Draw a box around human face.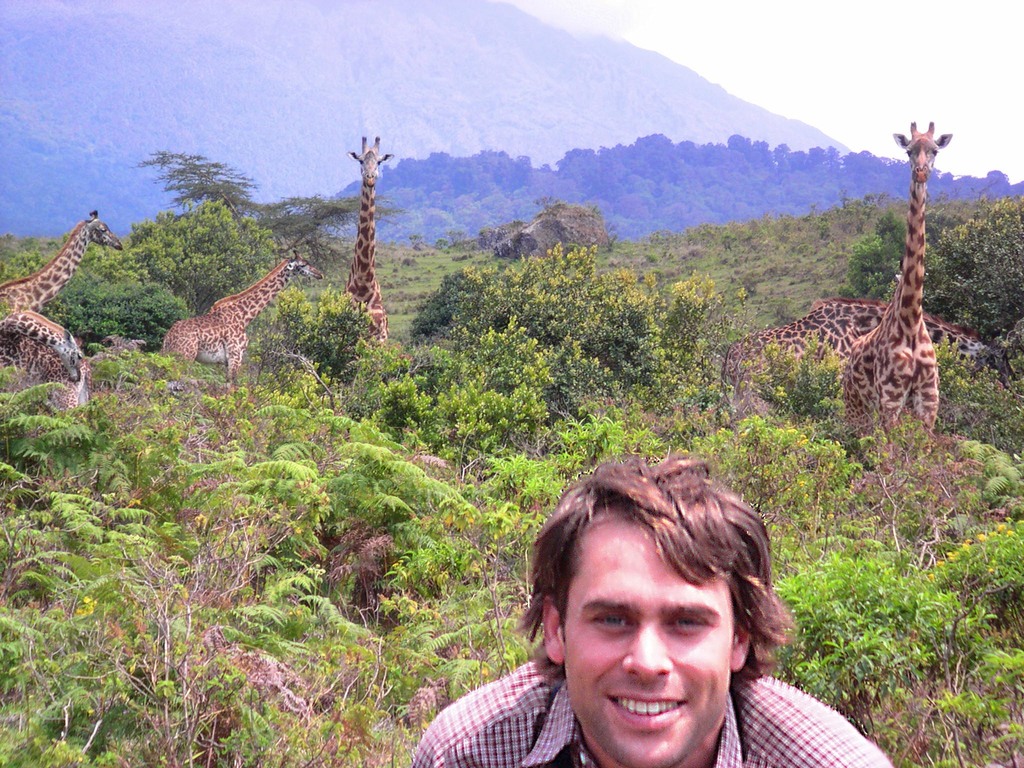
(569,497,739,765).
